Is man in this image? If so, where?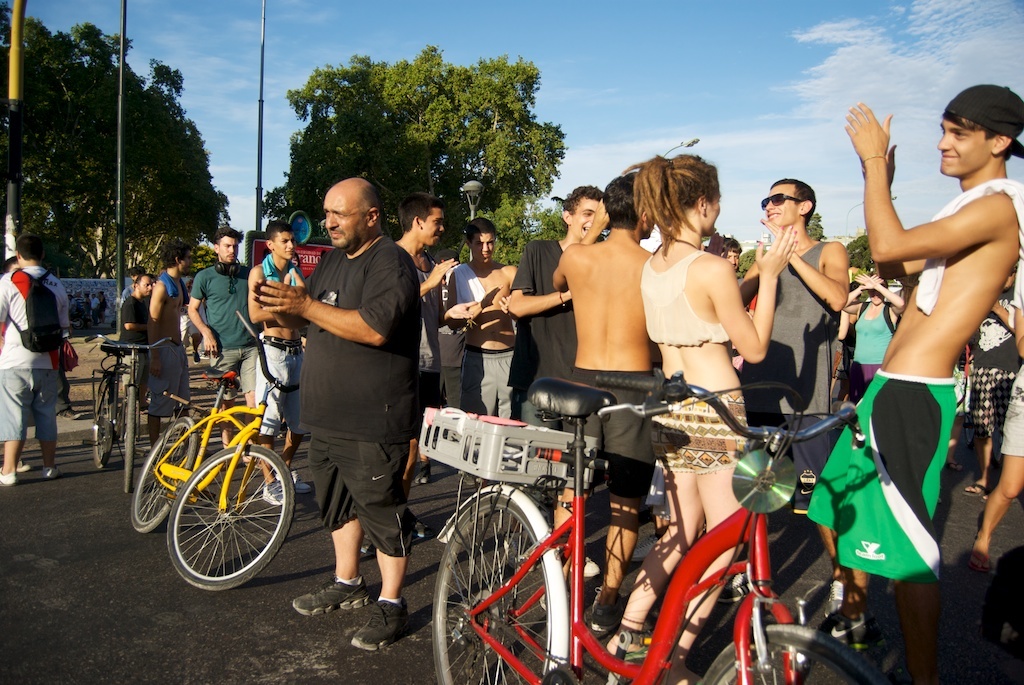
Yes, at [x1=714, y1=176, x2=851, y2=607].
